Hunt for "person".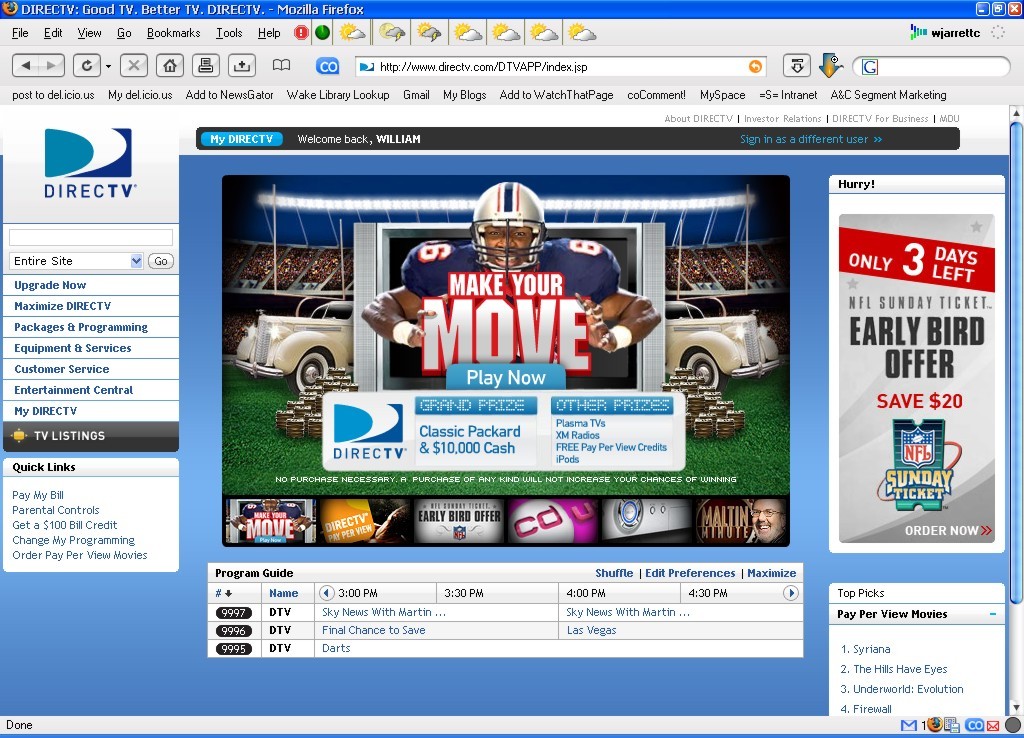
Hunted down at bbox(388, 231, 626, 397).
